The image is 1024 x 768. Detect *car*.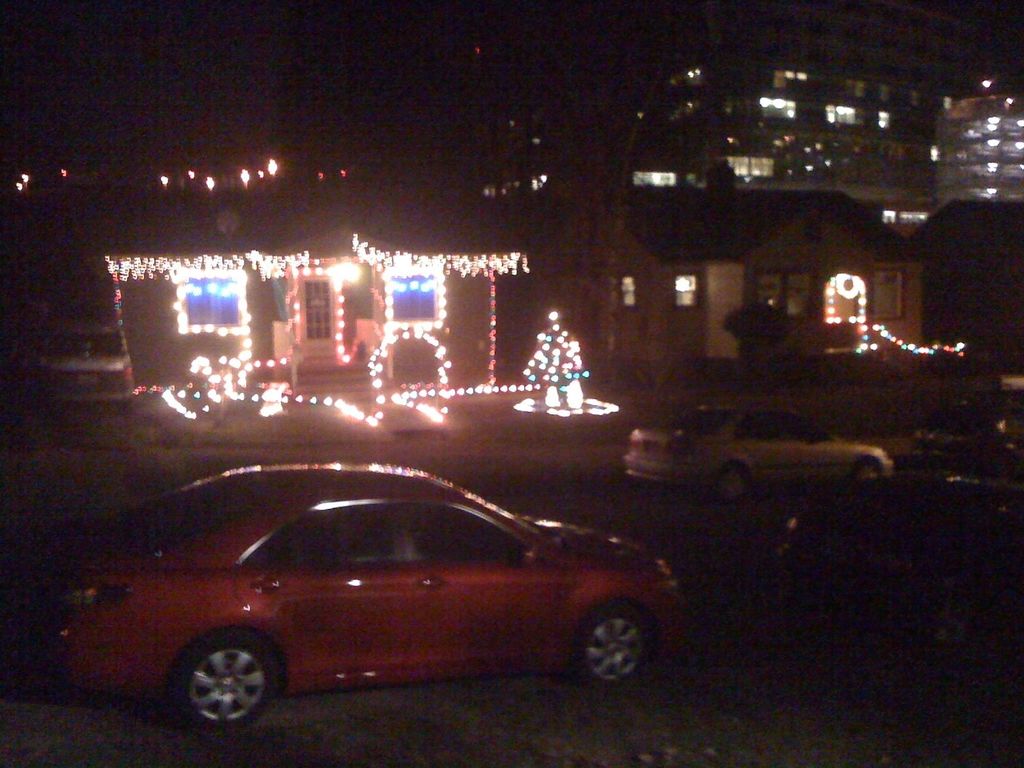
Detection: x1=56 y1=461 x2=691 y2=729.
